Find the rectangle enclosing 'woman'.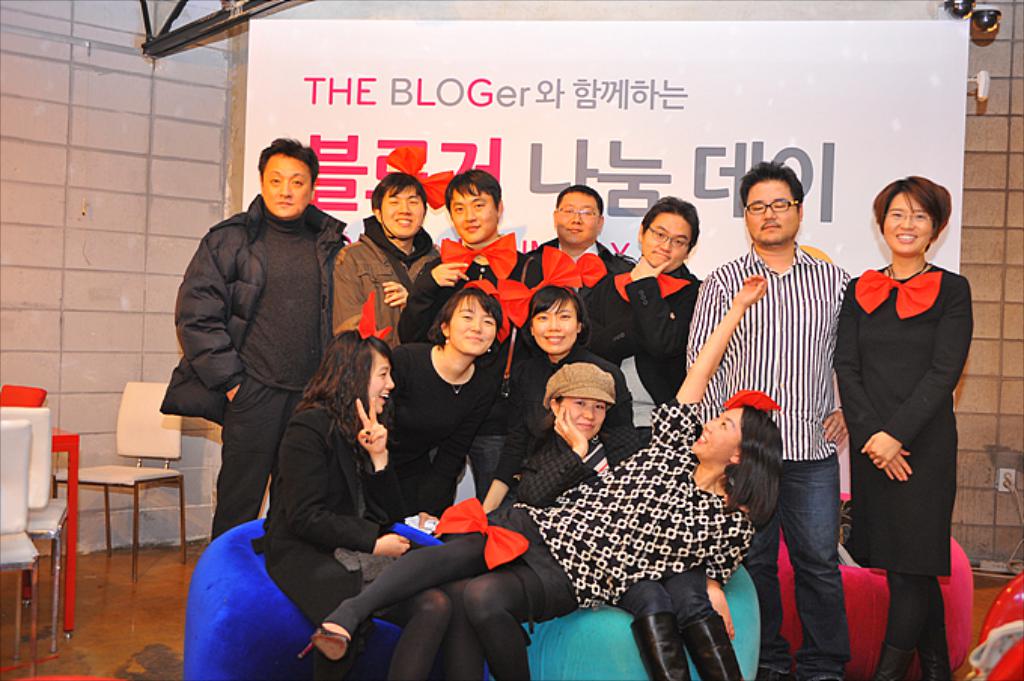
[x1=386, y1=288, x2=500, y2=514].
